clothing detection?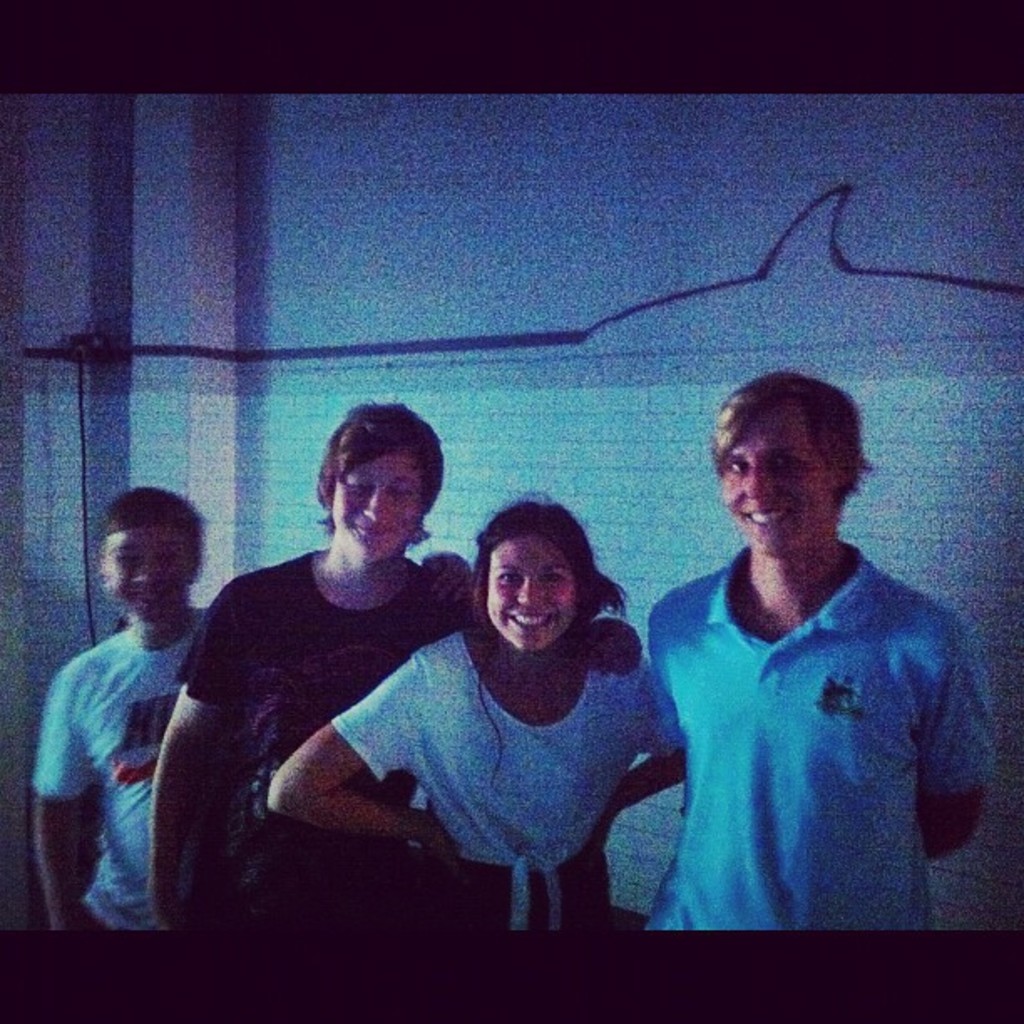
[636,502,989,954]
